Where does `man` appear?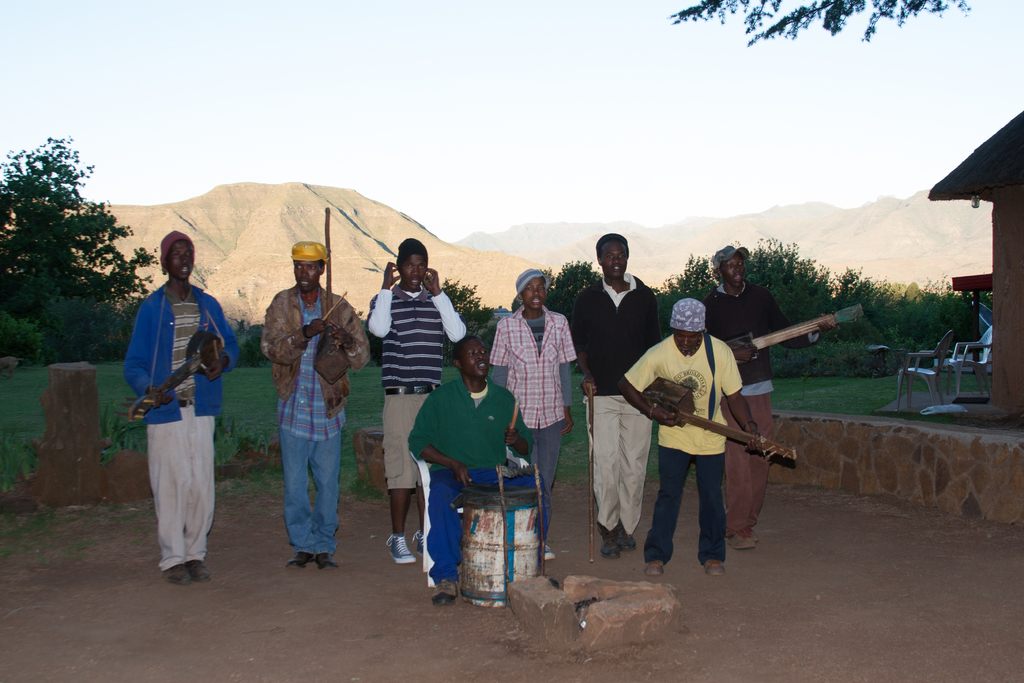
Appears at 257 241 376 573.
